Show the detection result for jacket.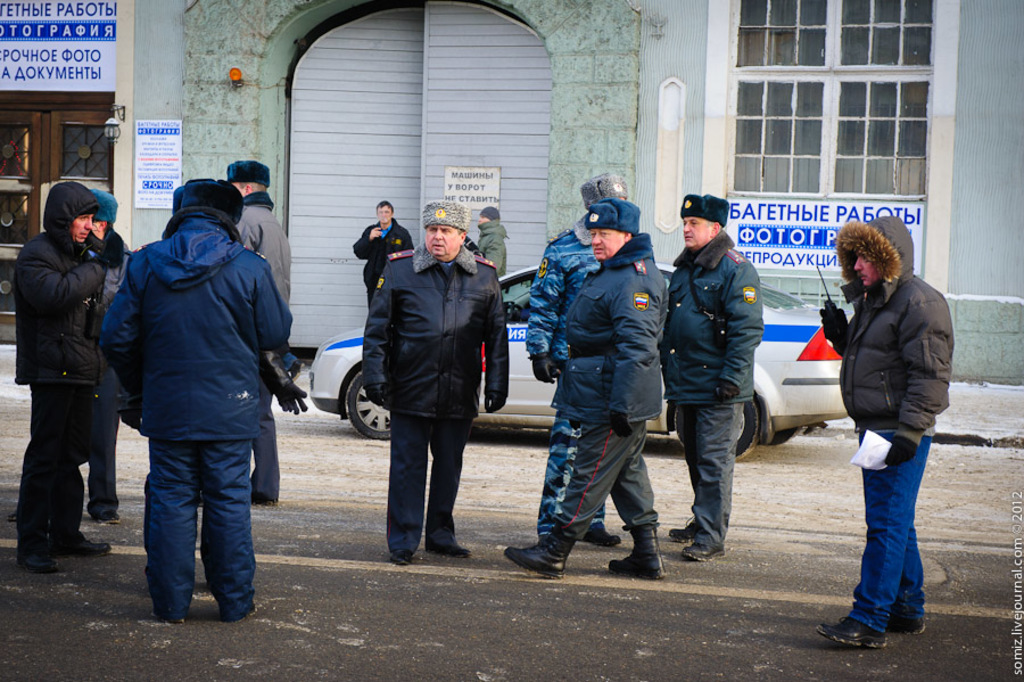
detection(474, 213, 503, 278).
